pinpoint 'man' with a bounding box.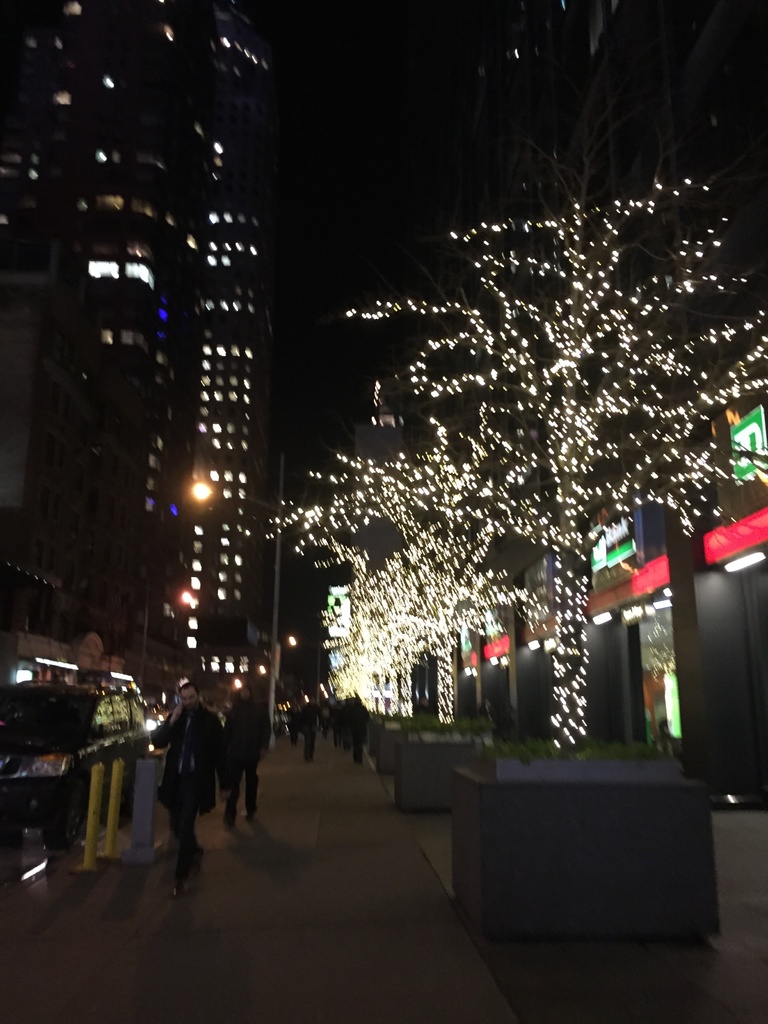
(150, 684, 219, 875).
